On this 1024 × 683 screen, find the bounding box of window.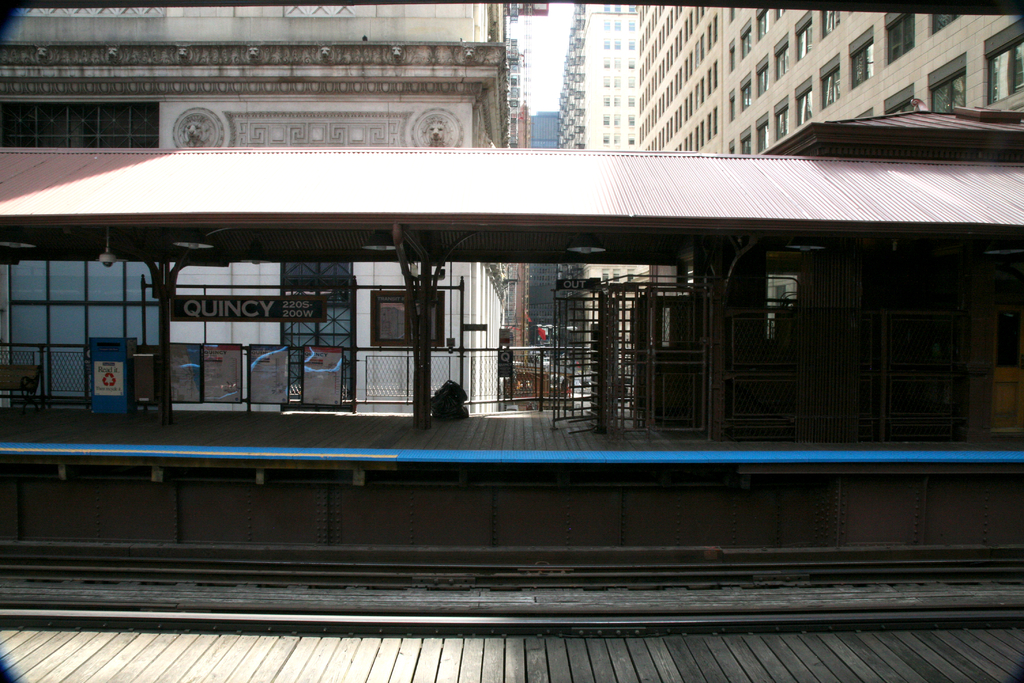
Bounding box: [774,102,799,138].
